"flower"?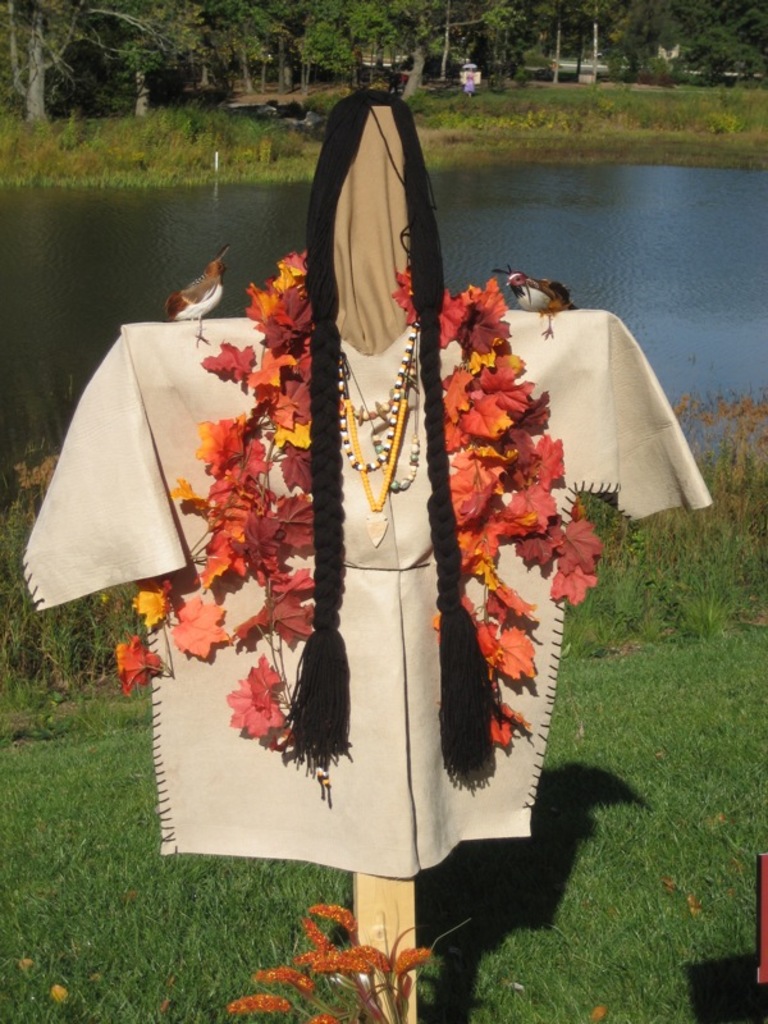
BBox(202, 644, 305, 774)
